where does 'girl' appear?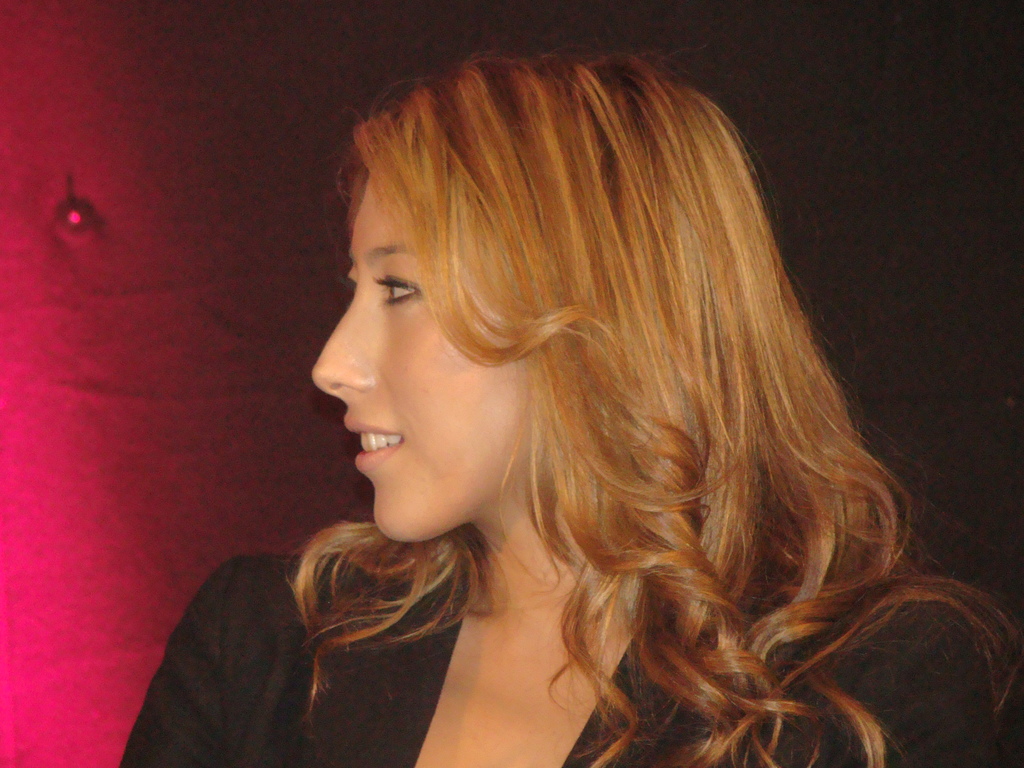
Appears at 117, 51, 1023, 767.
